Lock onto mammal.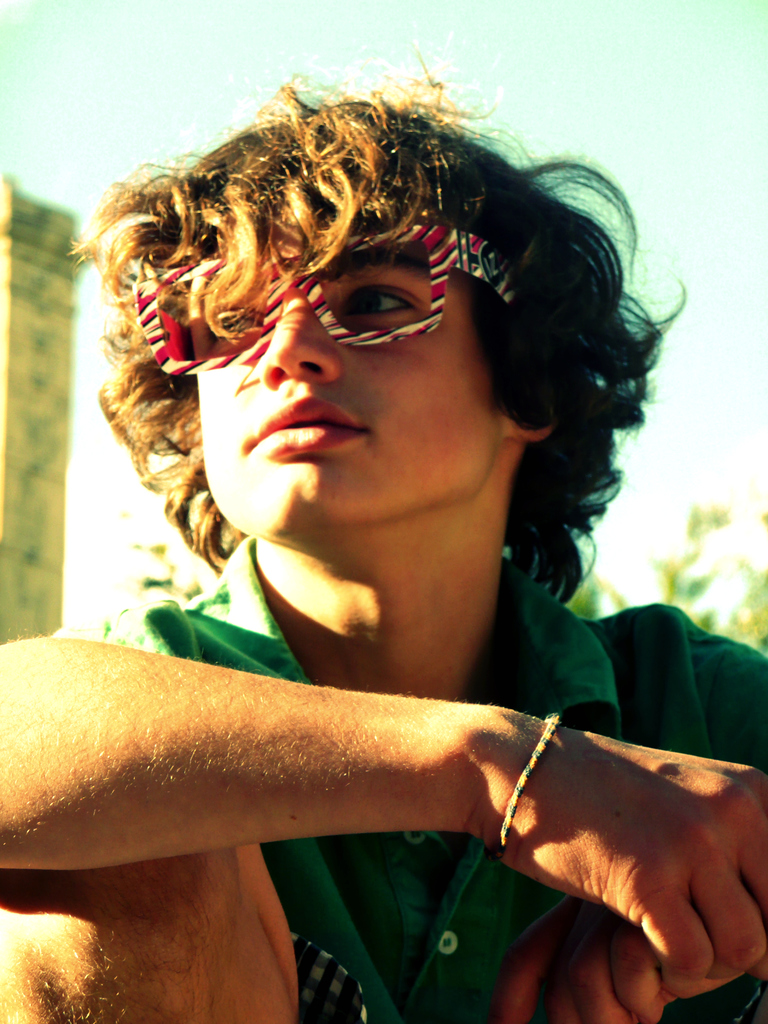
Locked: [0,62,767,993].
